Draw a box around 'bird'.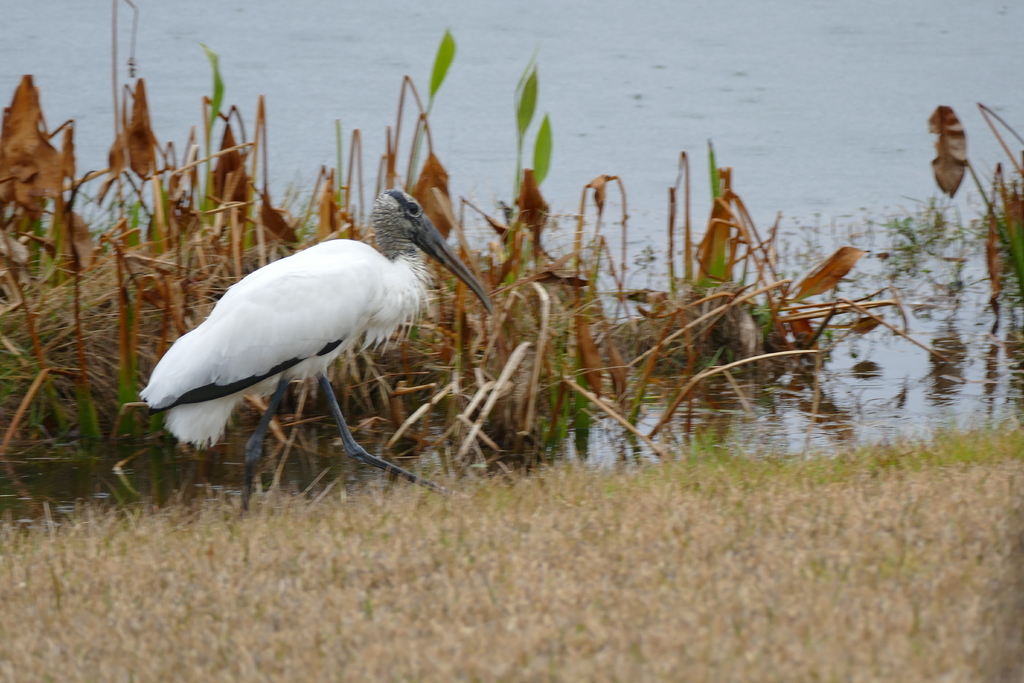
<bbox>126, 188, 471, 495</bbox>.
